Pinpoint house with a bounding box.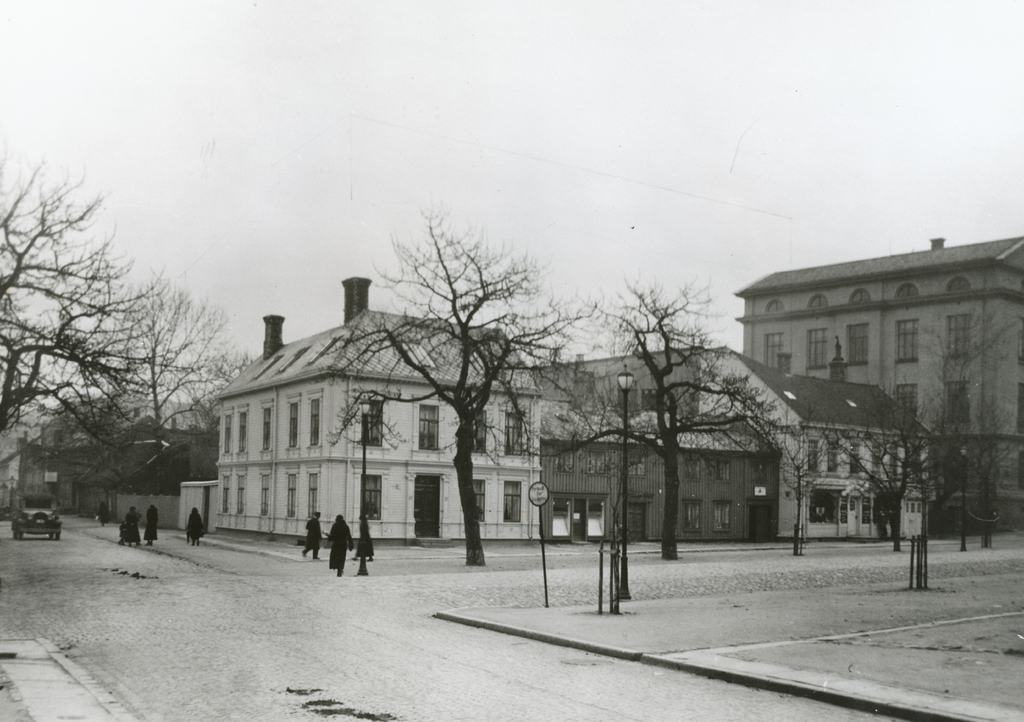
BBox(737, 209, 1011, 555).
